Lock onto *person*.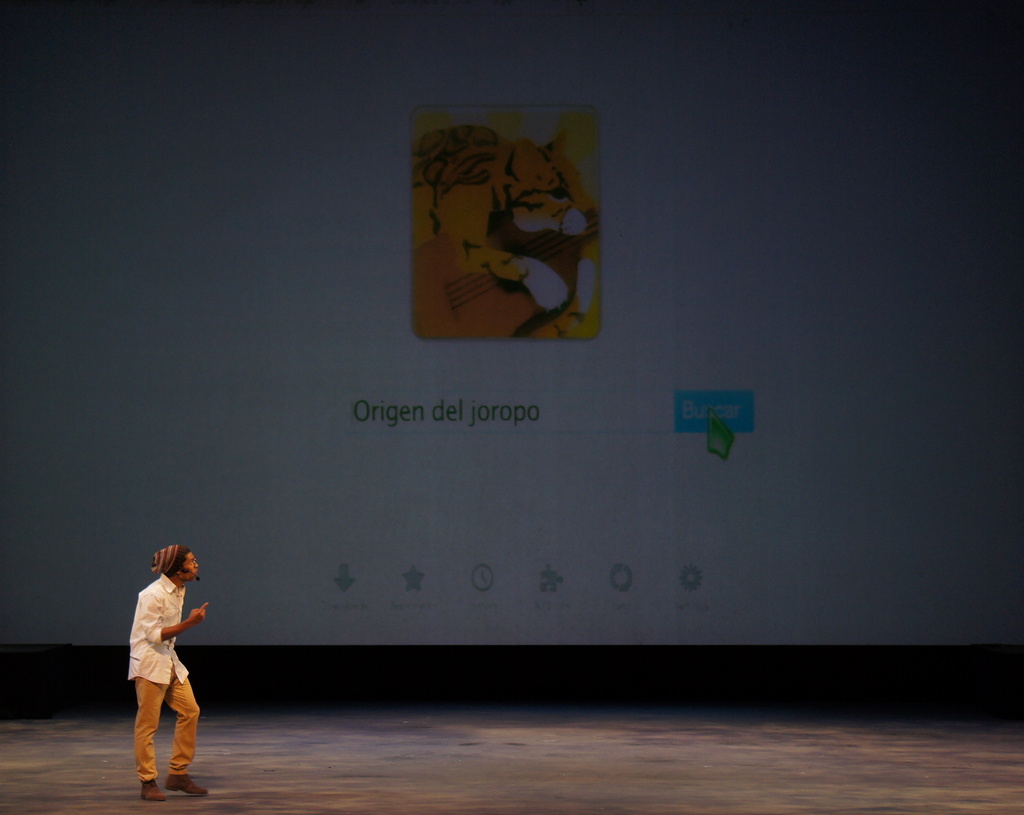
Locked: <region>125, 542, 210, 804</region>.
